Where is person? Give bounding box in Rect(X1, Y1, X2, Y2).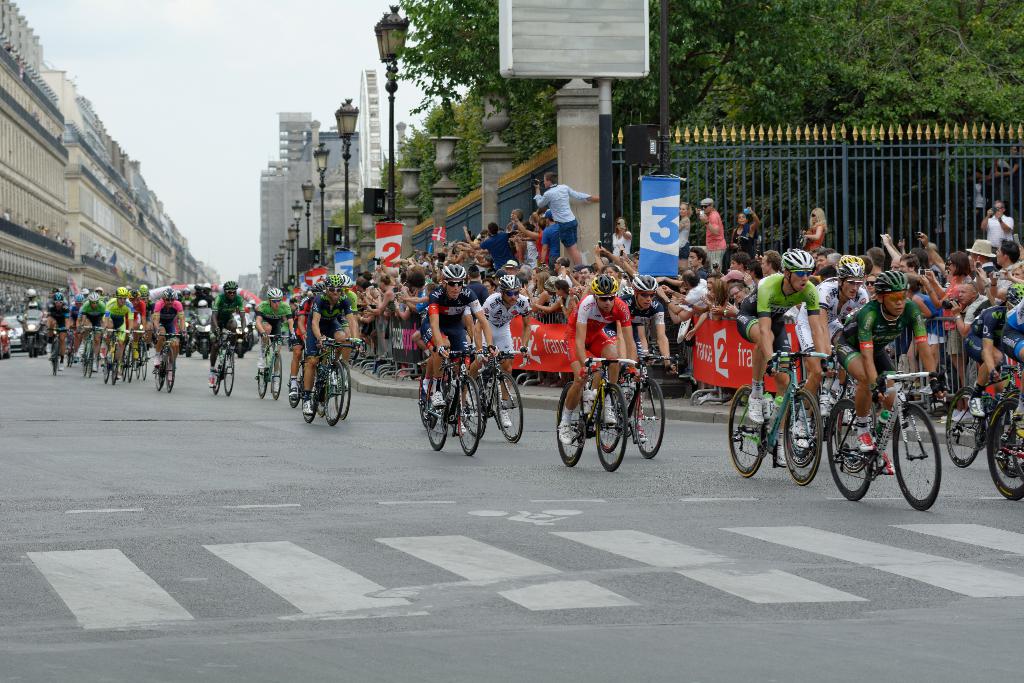
Rect(100, 288, 130, 360).
